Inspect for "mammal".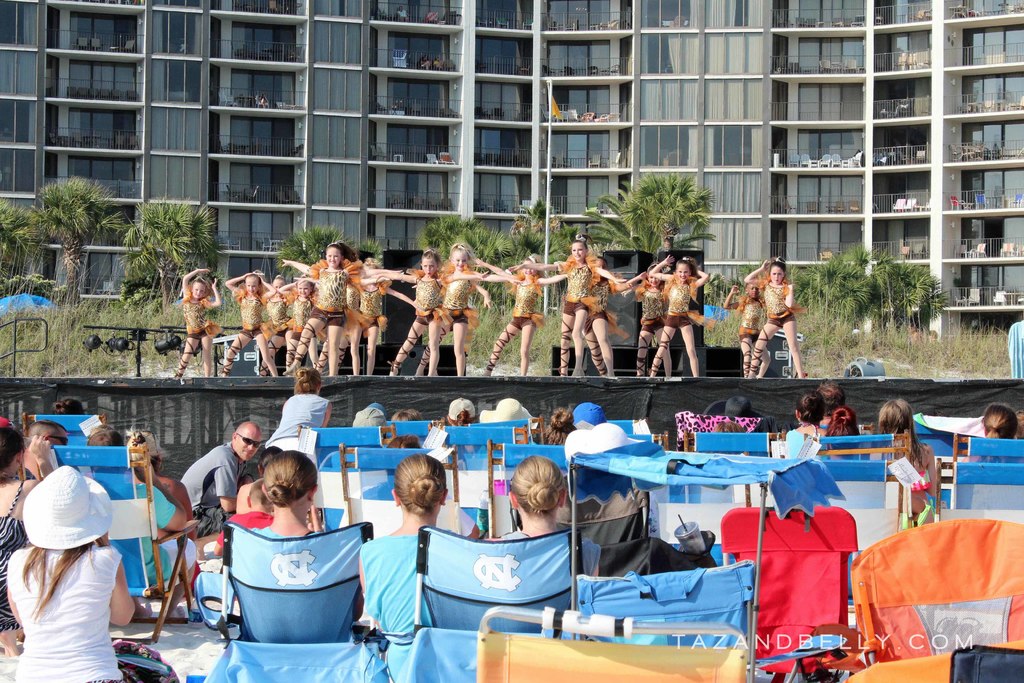
Inspection: <box>872,398,941,533</box>.
